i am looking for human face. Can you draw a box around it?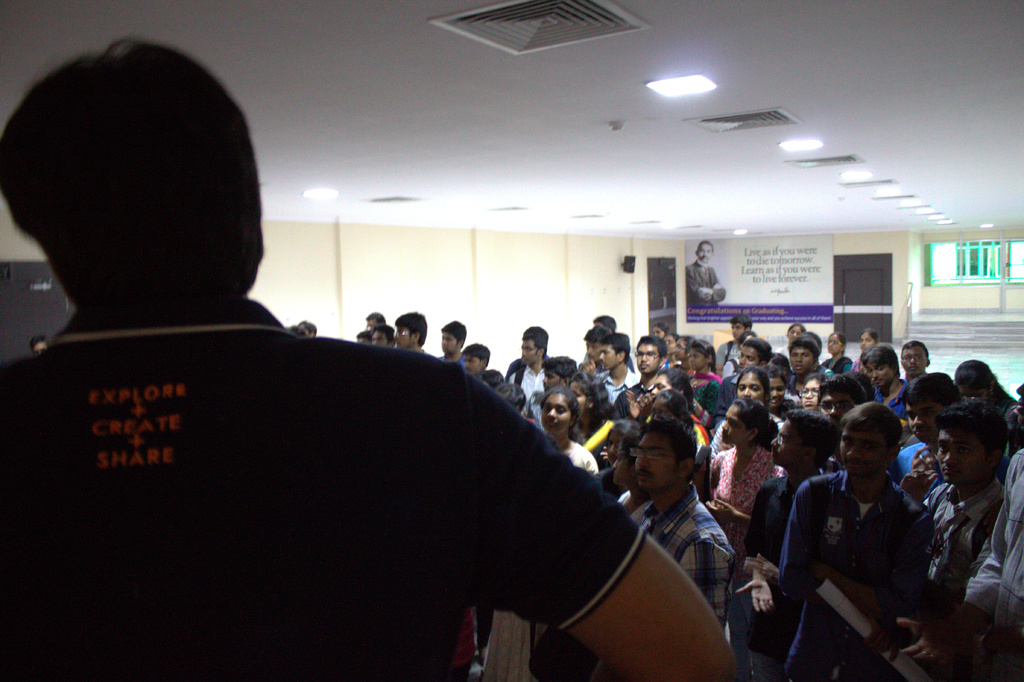
Sure, the bounding box is <region>837, 426, 884, 478</region>.
